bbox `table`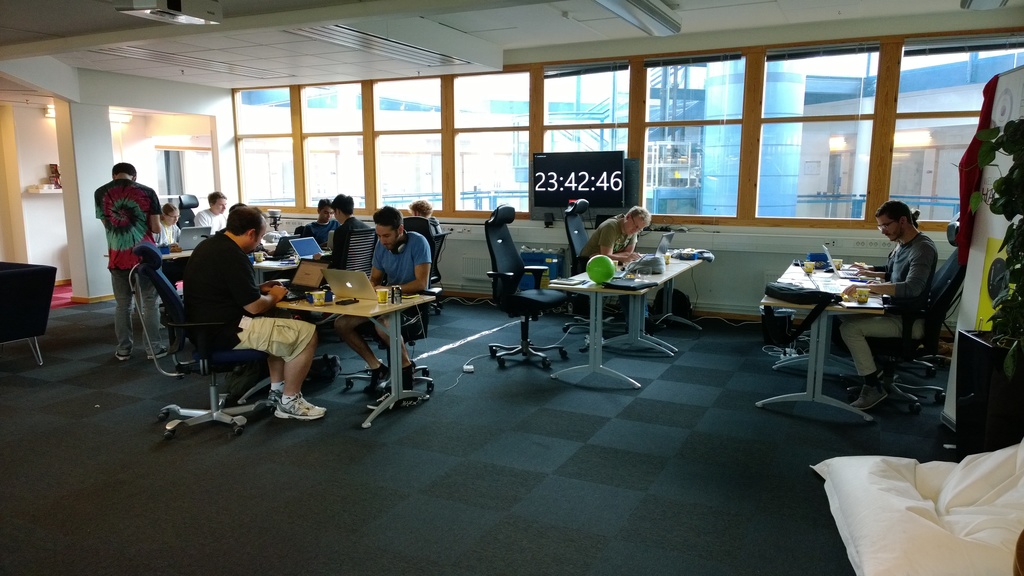
Rect(252, 248, 334, 281)
